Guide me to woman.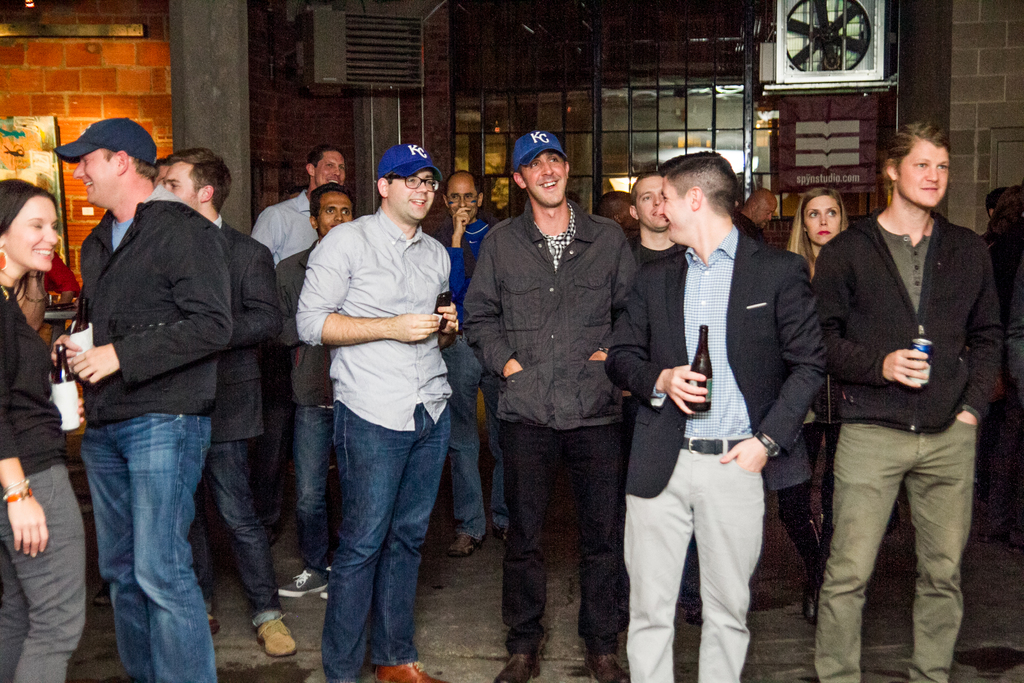
Guidance: [789,132,995,681].
